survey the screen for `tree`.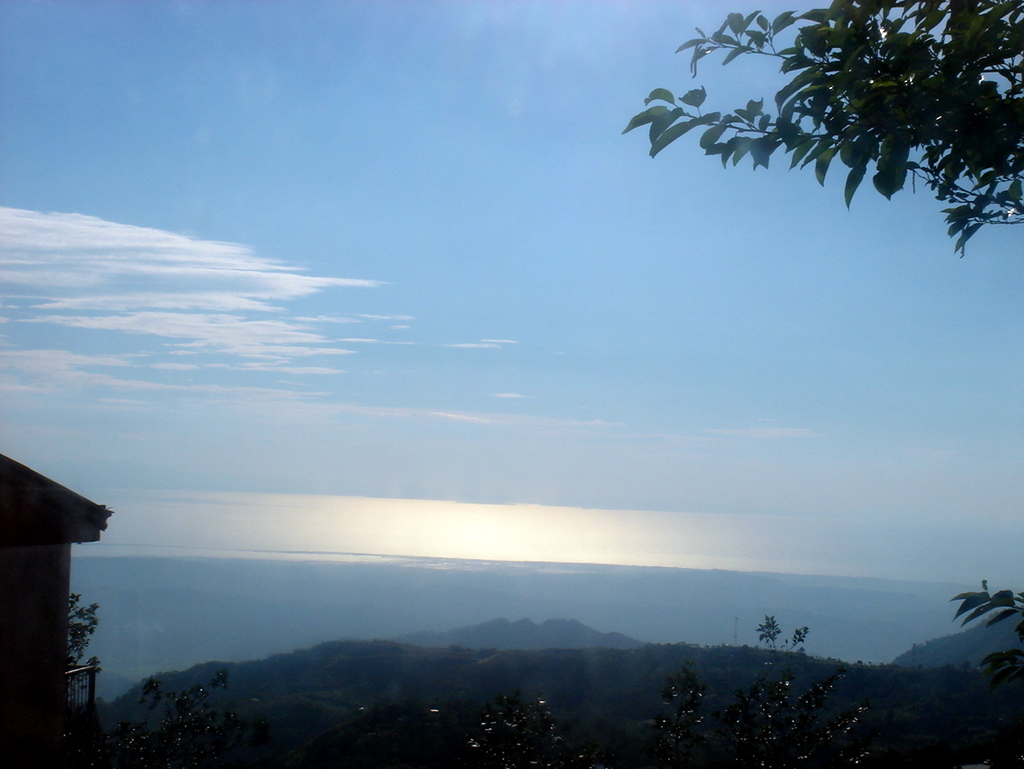
Survey found: bbox=[593, 0, 1014, 264].
